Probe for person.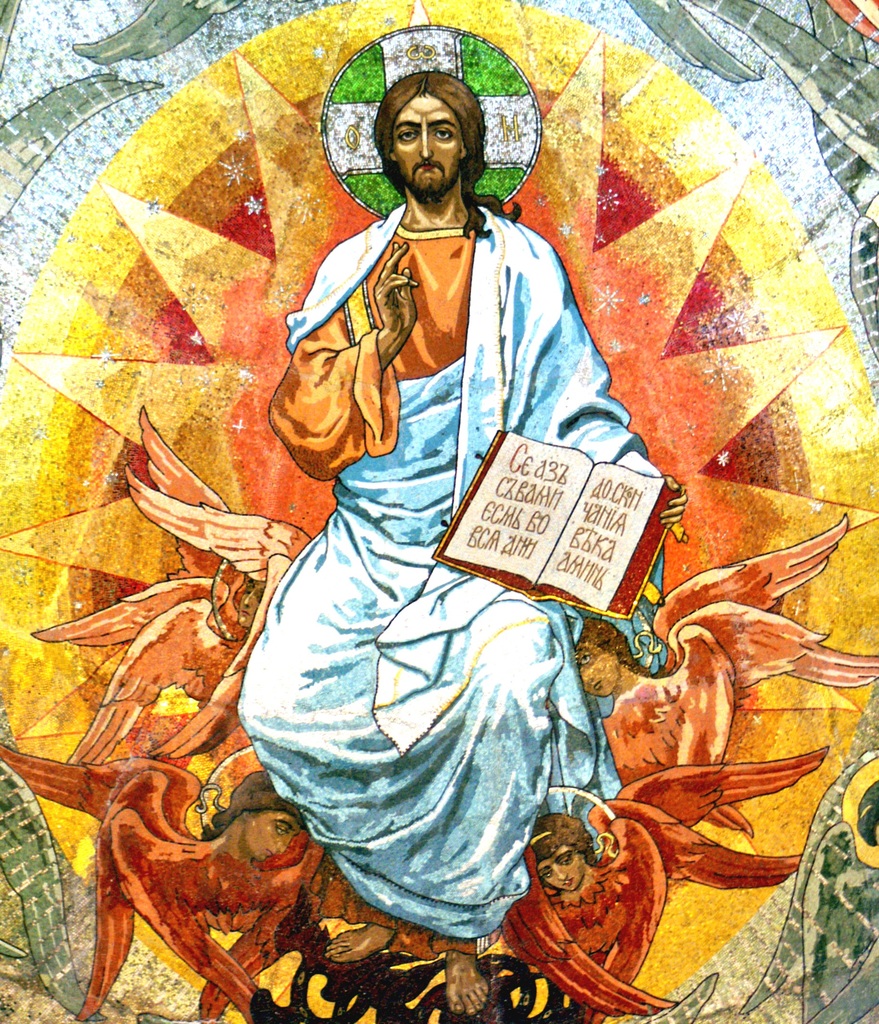
Probe result: l=248, t=63, r=641, b=964.
